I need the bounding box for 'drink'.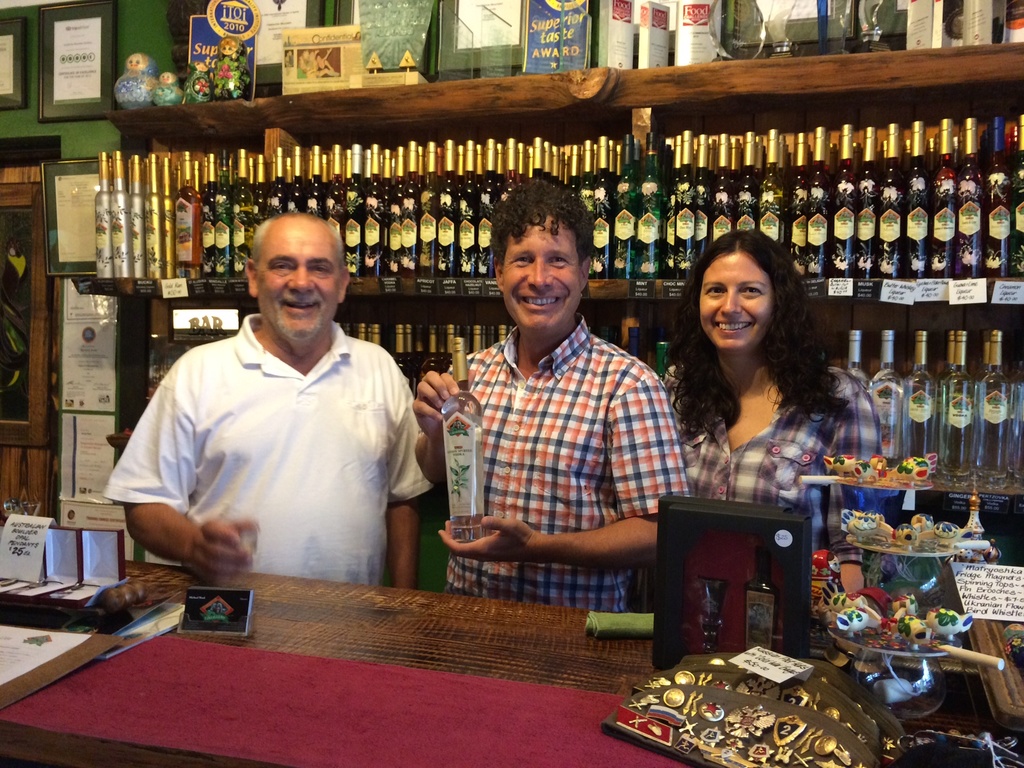
Here it is: 396:353:414:402.
